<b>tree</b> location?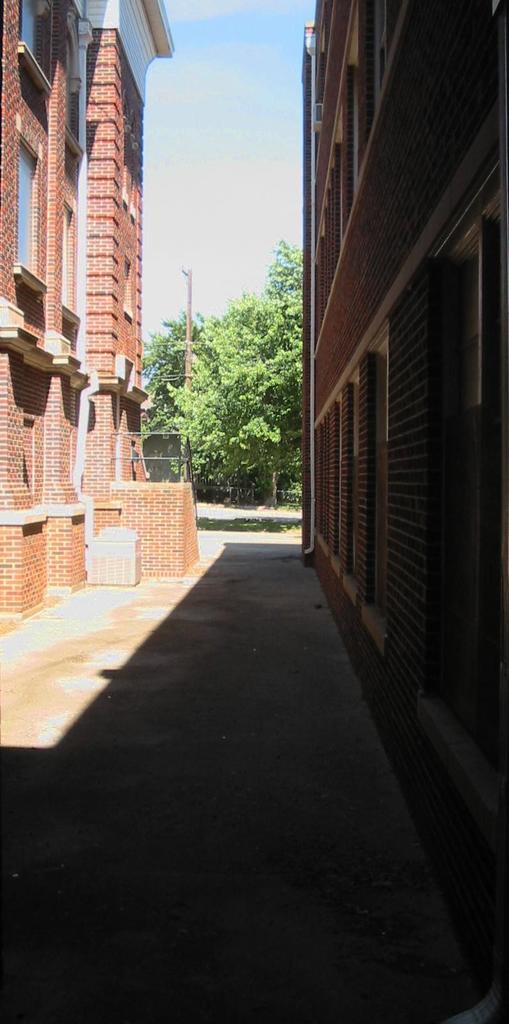
140/243/307/502
